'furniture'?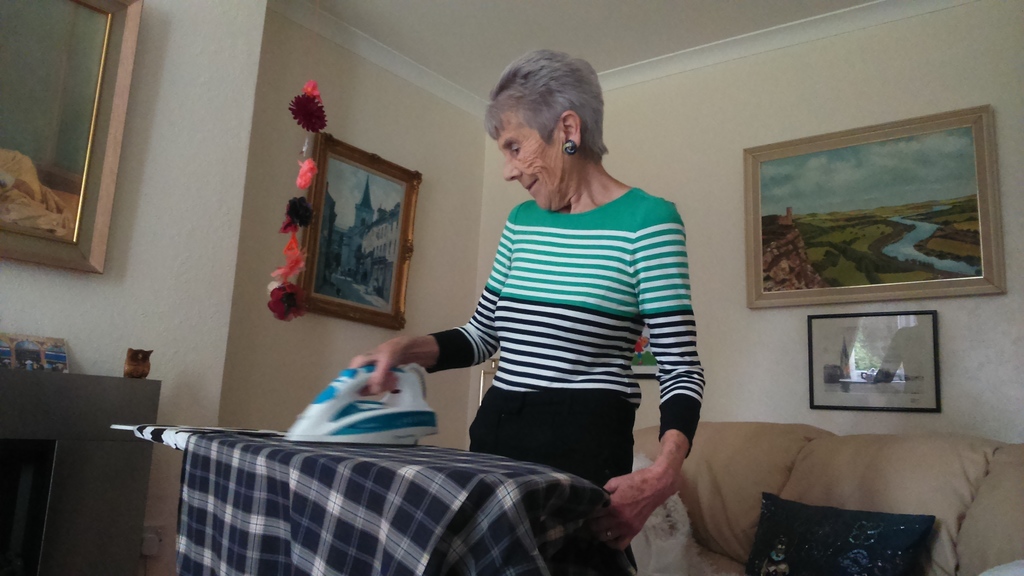
[x1=629, y1=413, x2=1023, y2=575]
